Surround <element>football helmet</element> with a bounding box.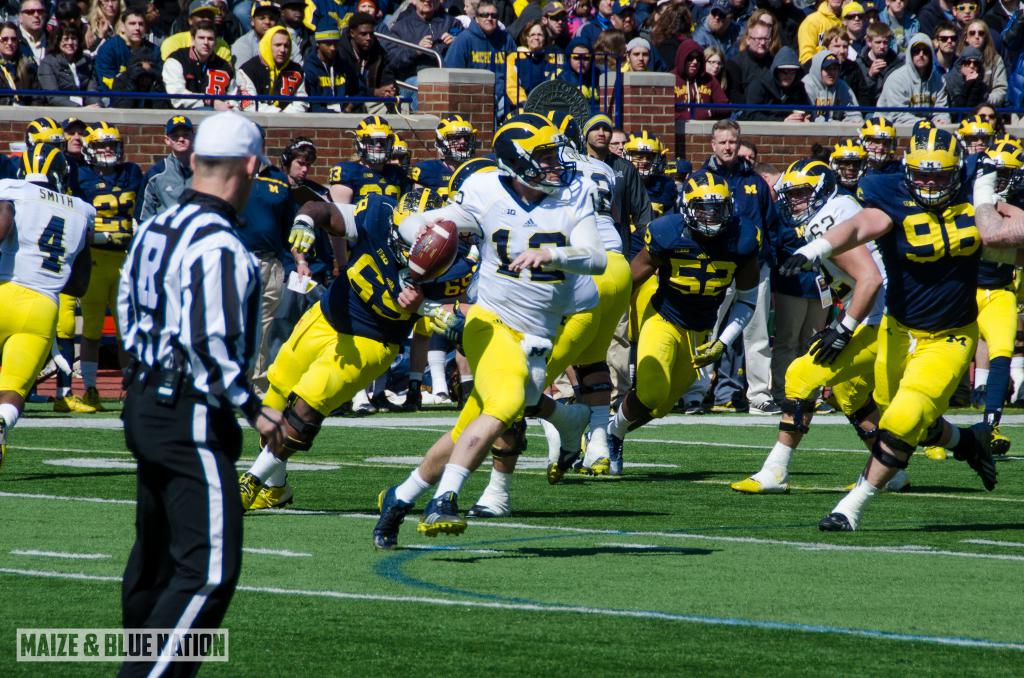
984 134 1022 191.
